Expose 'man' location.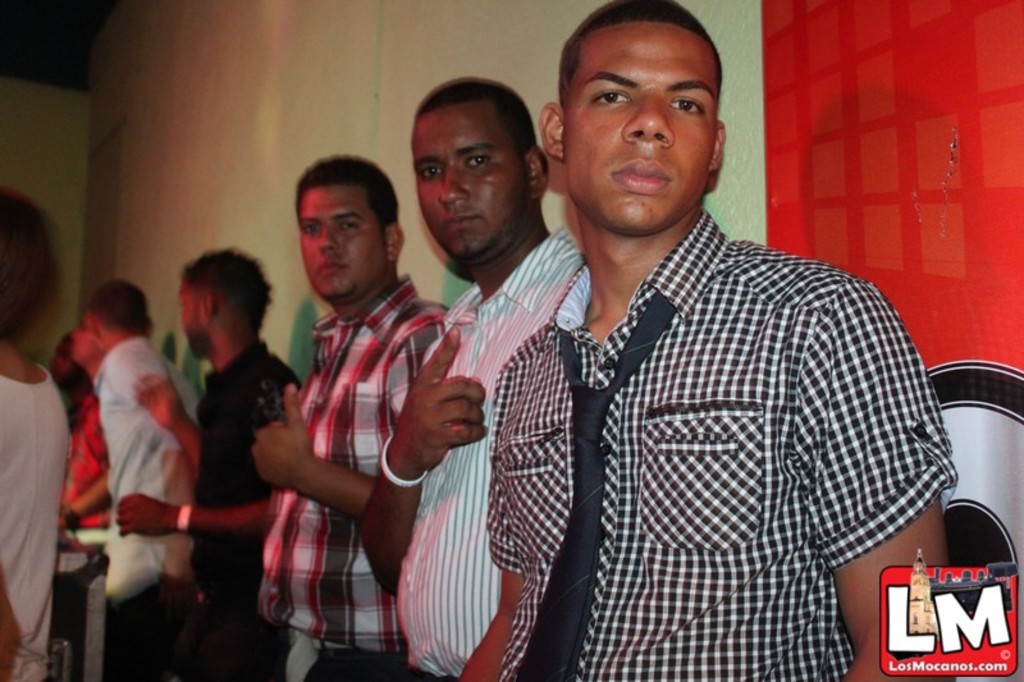
Exposed at (left=461, top=0, right=956, bottom=681).
